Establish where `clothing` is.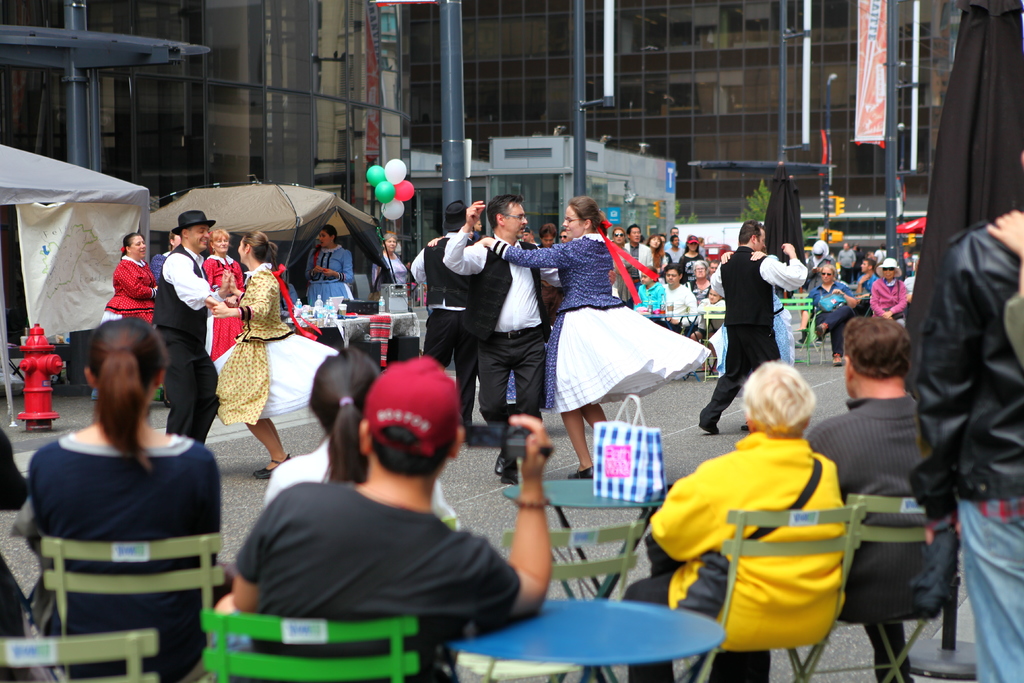
Established at pyautogui.locateOnScreen(213, 258, 340, 427).
